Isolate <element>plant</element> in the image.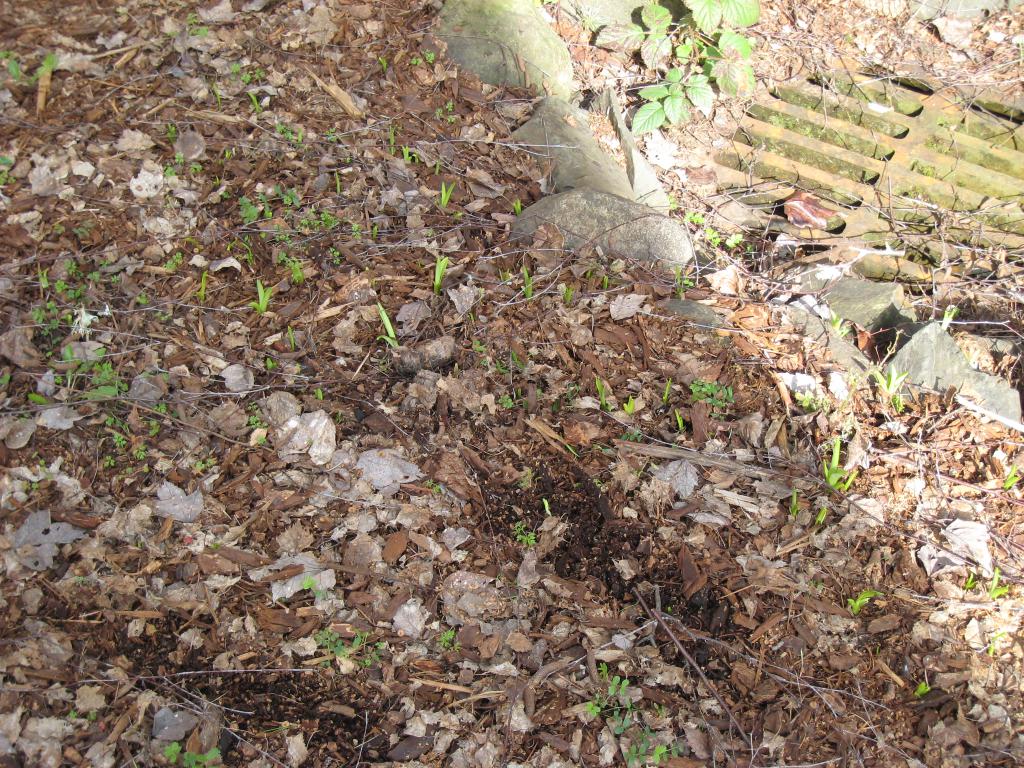
Isolated region: bbox=[824, 435, 850, 494].
